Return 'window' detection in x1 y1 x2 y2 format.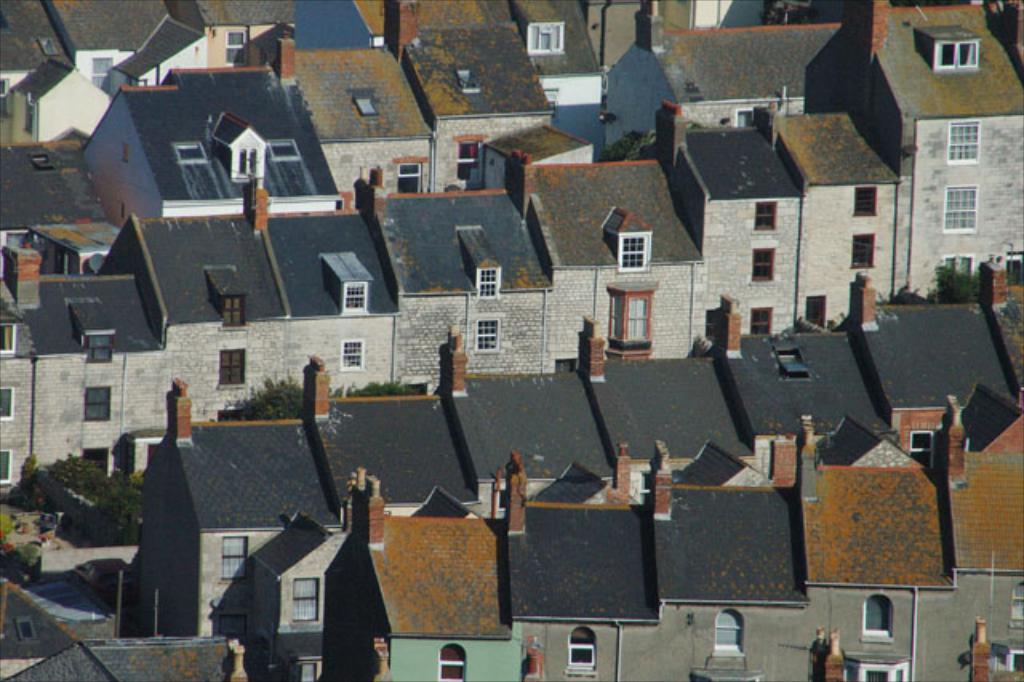
864 589 888 634.
